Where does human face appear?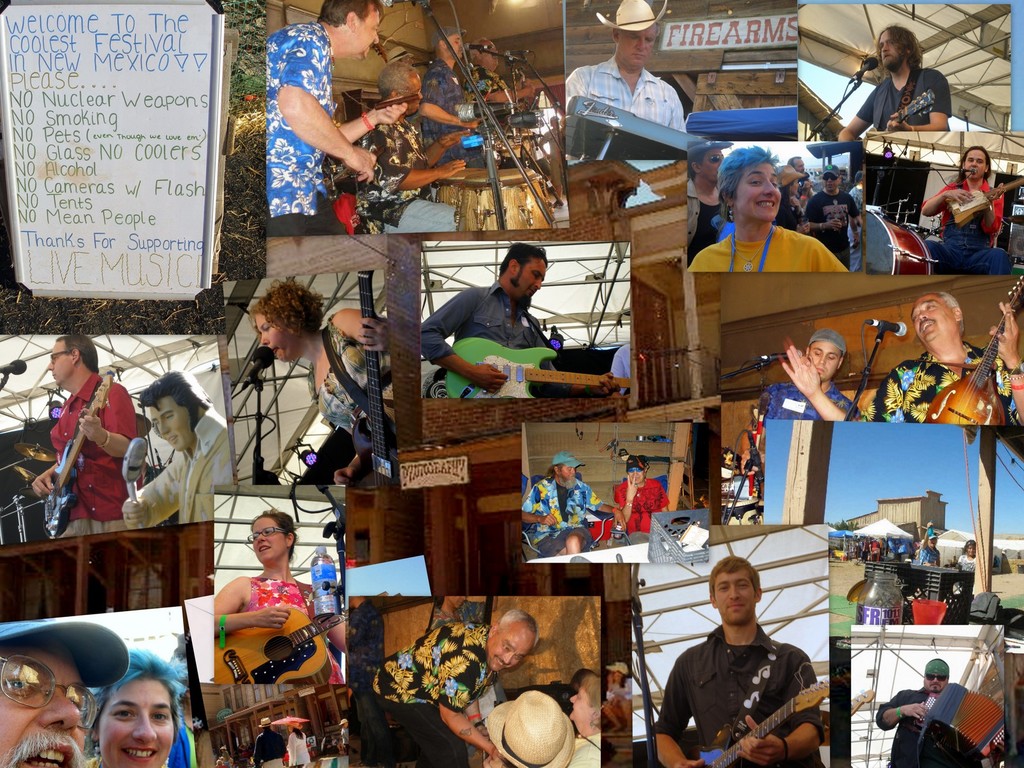
Appears at 481, 36, 497, 66.
